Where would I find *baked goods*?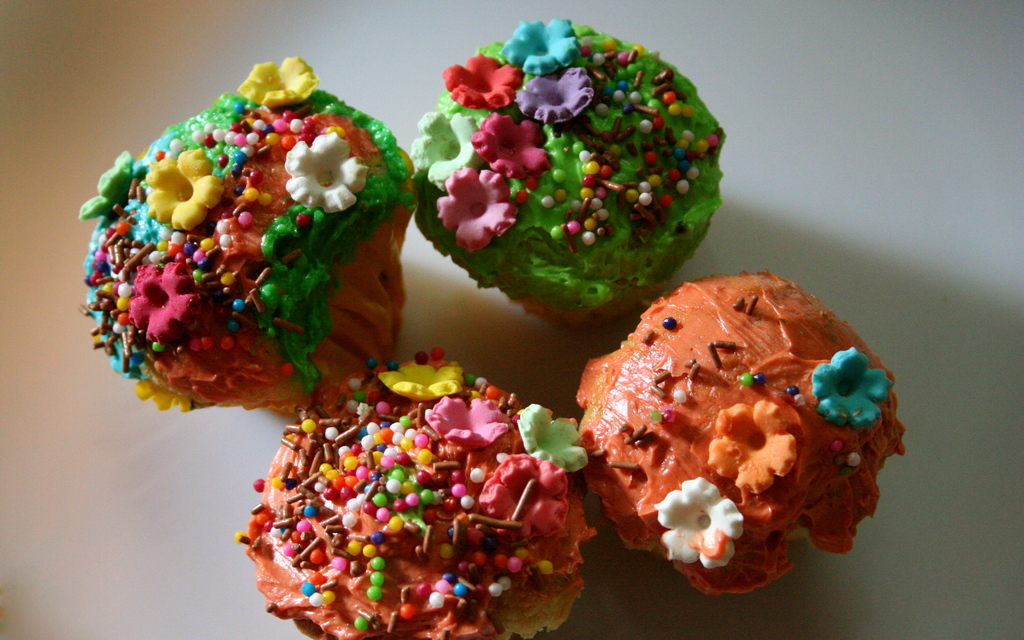
At Rect(407, 14, 728, 331).
